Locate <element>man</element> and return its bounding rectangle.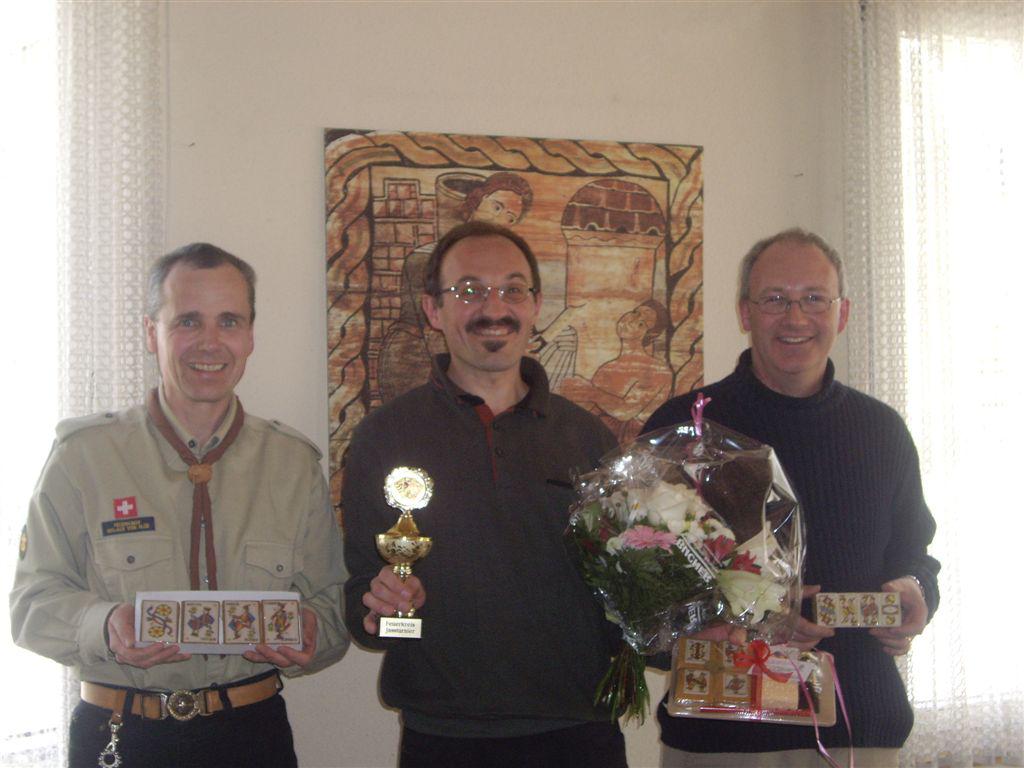
338,227,655,767.
